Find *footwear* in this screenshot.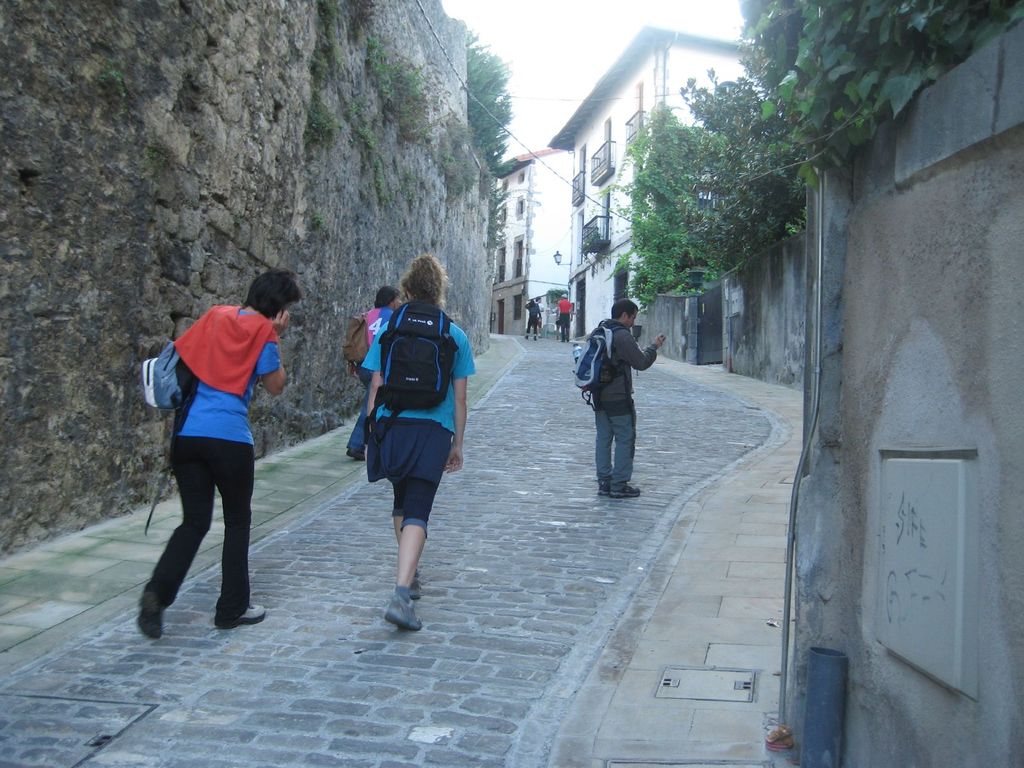
The bounding box for *footwear* is {"left": 134, "top": 589, "right": 170, "bottom": 643}.
